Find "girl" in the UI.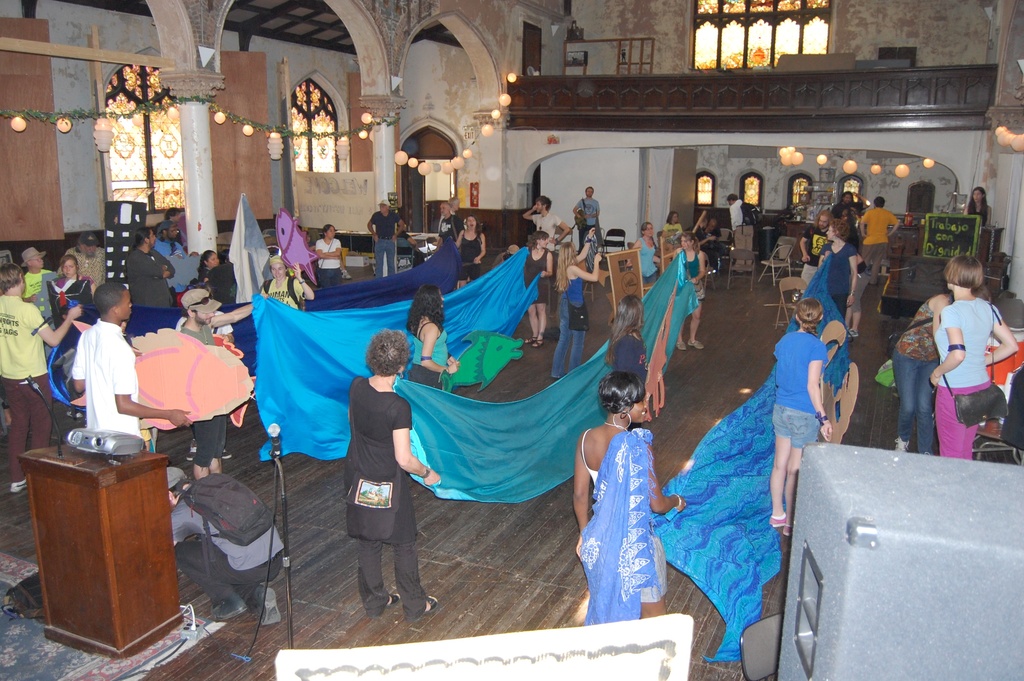
UI element at {"x1": 663, "y1": 211, "x2": 681, "y2": 245}.
